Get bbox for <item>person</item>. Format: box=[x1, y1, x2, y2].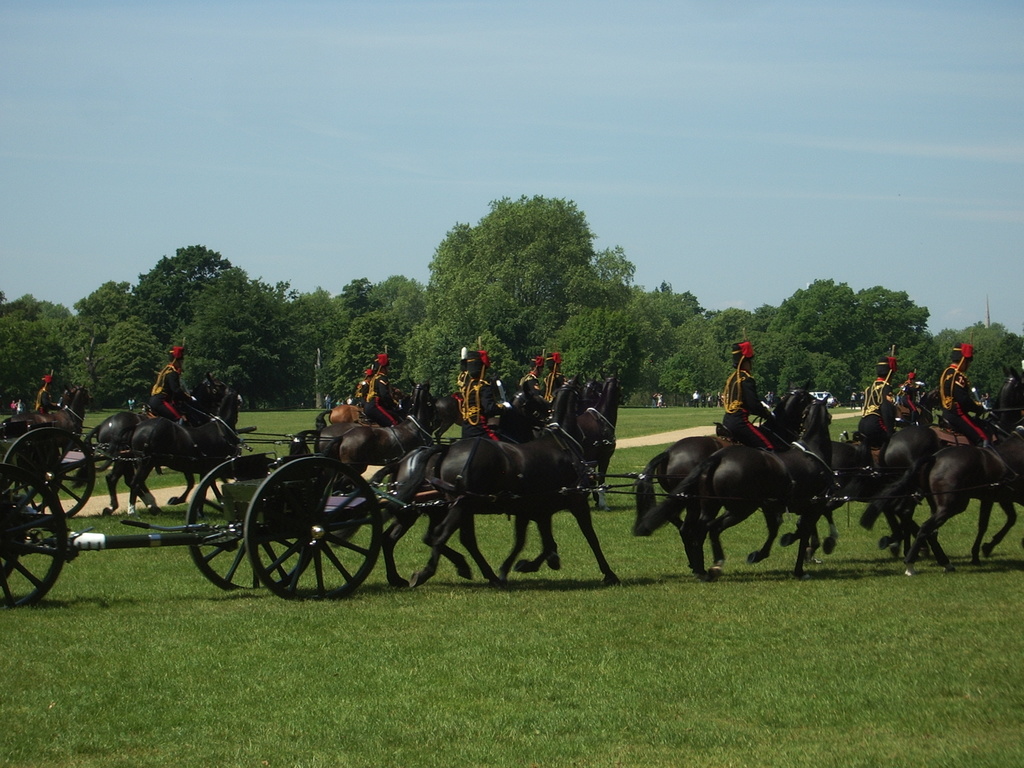
box=[723, 342, 781, 452].
